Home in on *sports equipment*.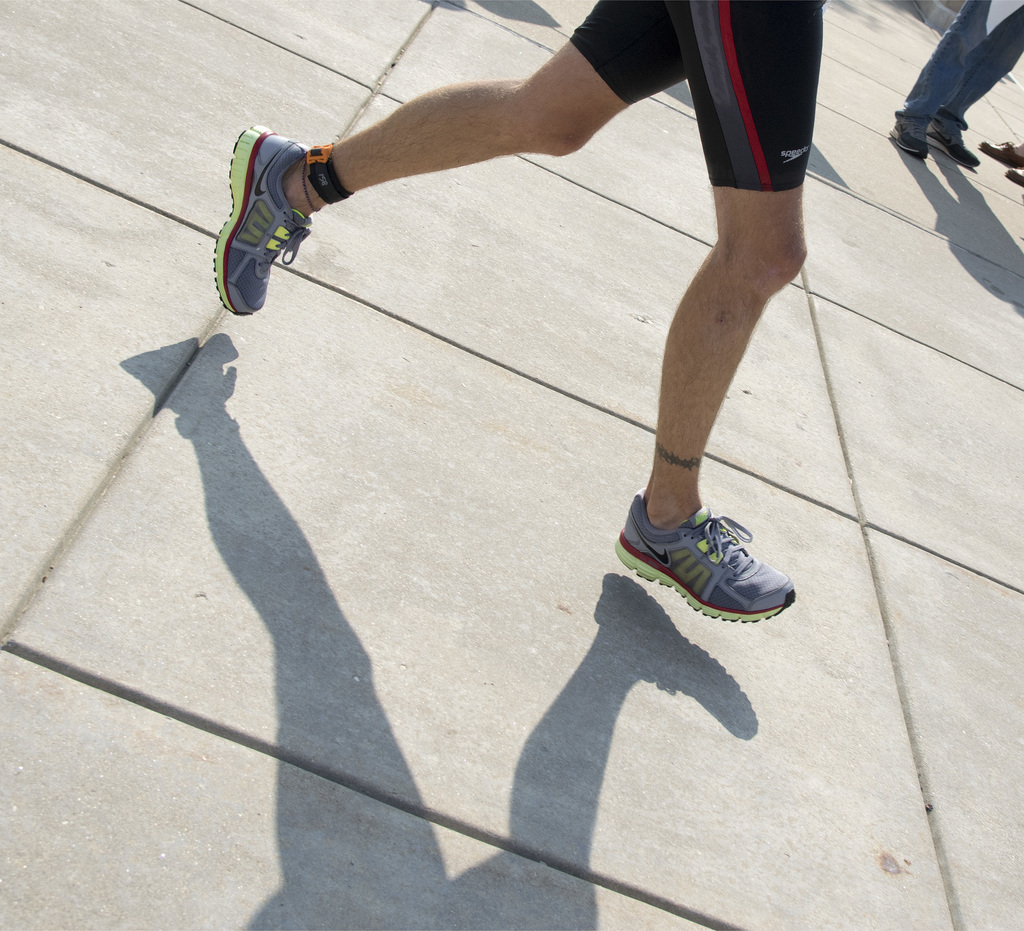
Homed in at <box>614,491,792,627</box>.
